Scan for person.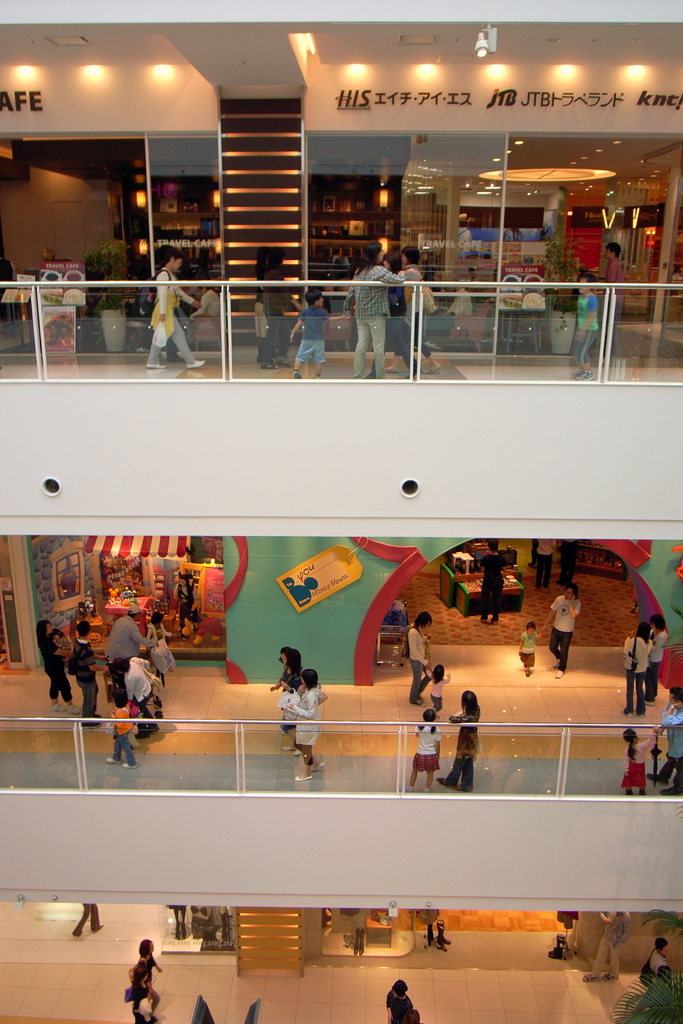
Scan result: bbox=(440, 689, 480, 791).
